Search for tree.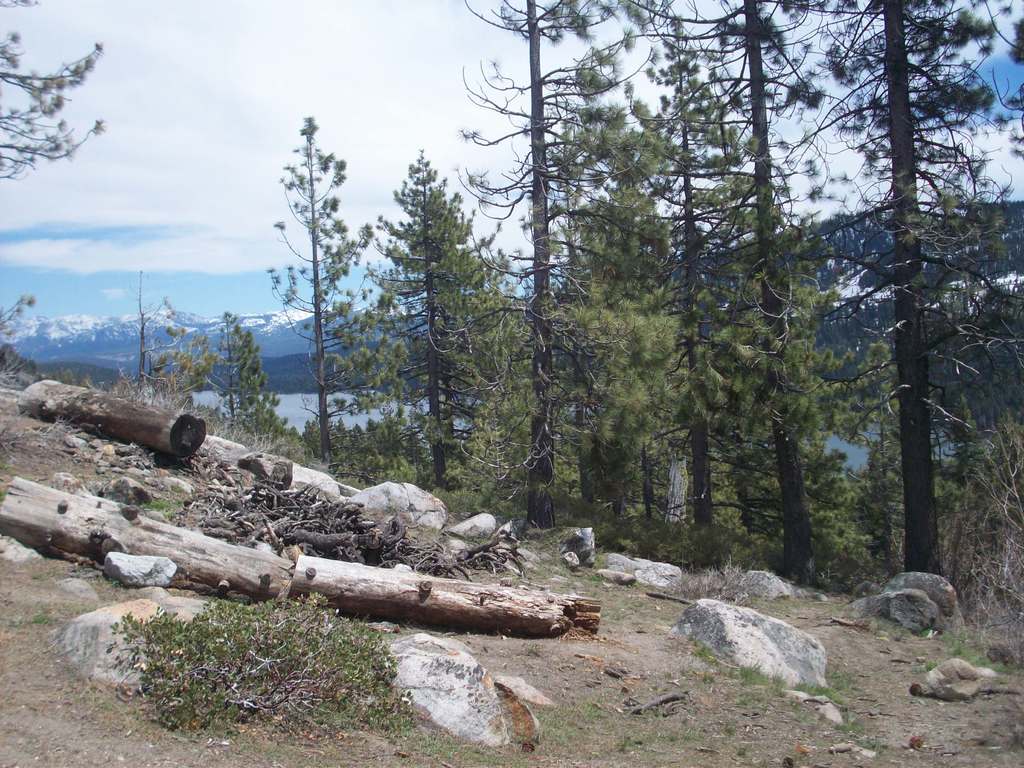
Found at box=[450, 0, 626, 522].
